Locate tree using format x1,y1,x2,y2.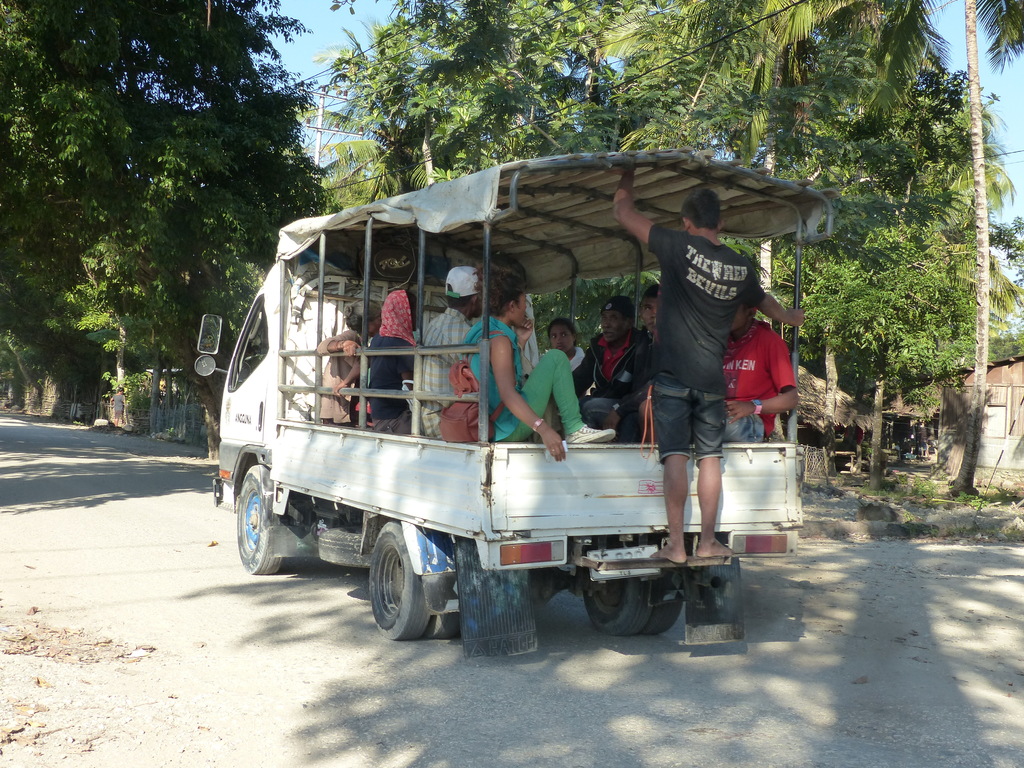
599,0,746,165.
